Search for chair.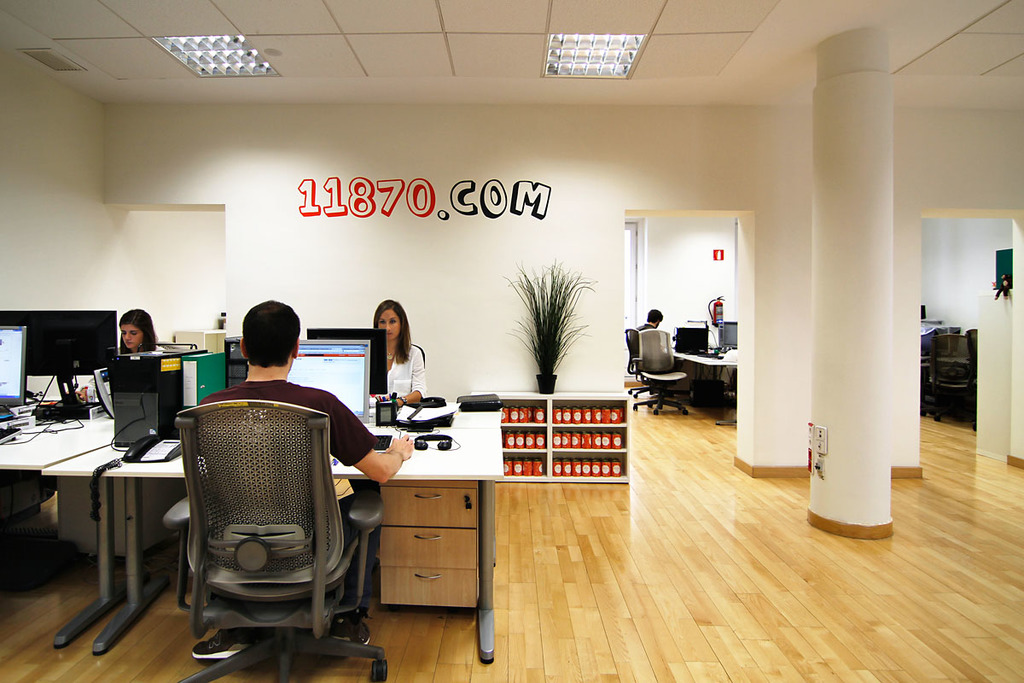
Found at 927:333:975:434.
